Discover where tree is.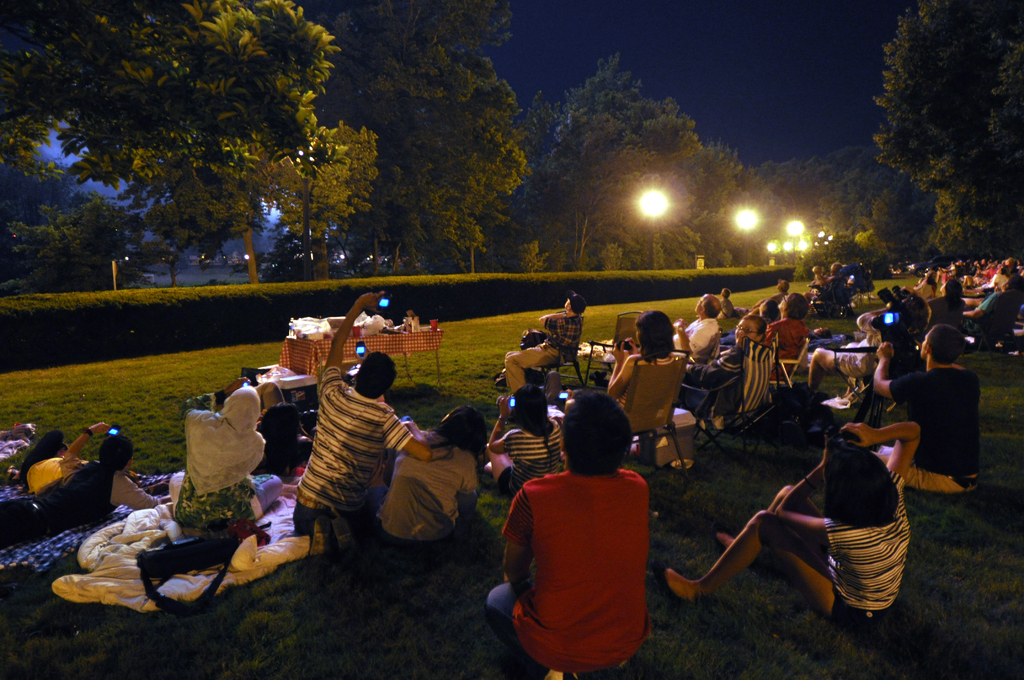
Discovered at box=[7, 188, 140, 289].
